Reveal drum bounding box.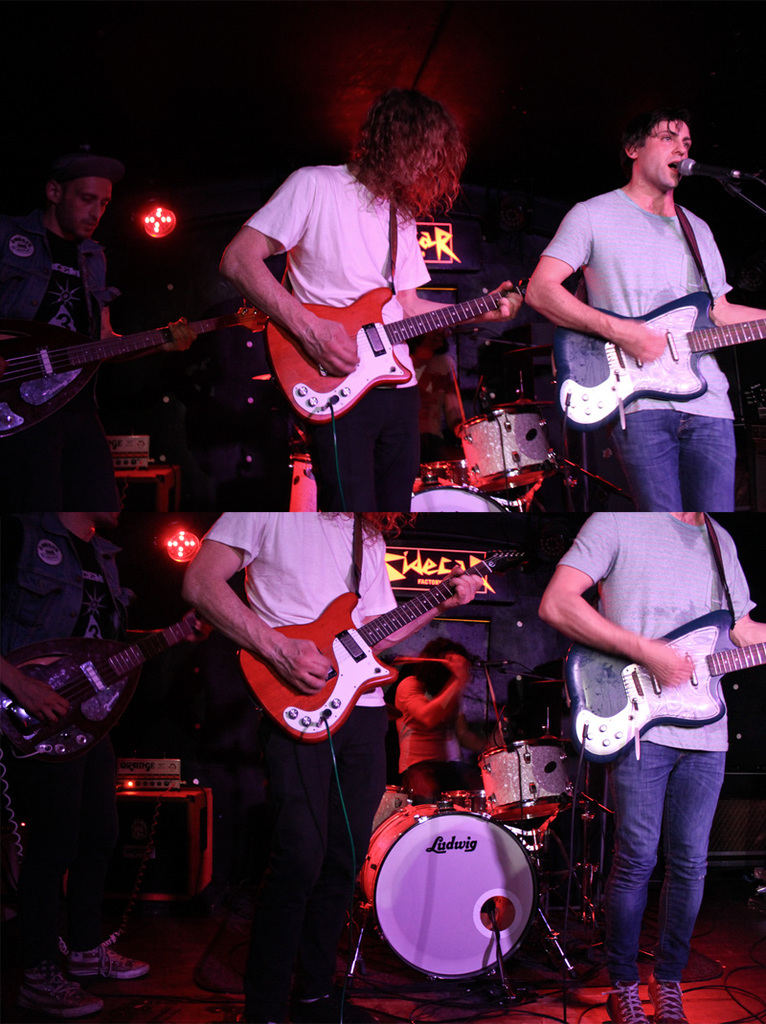
Revealed: <bbox>409, 489, 509, 514</bbox>.
